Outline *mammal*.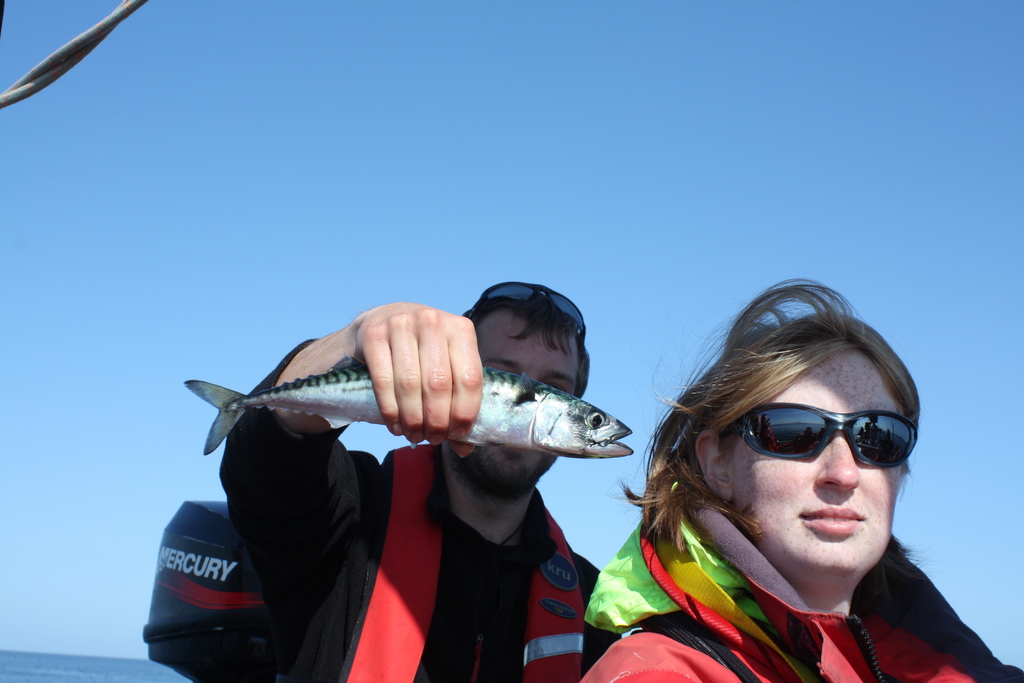
Outline: rect(606, 287, 973, 659).
